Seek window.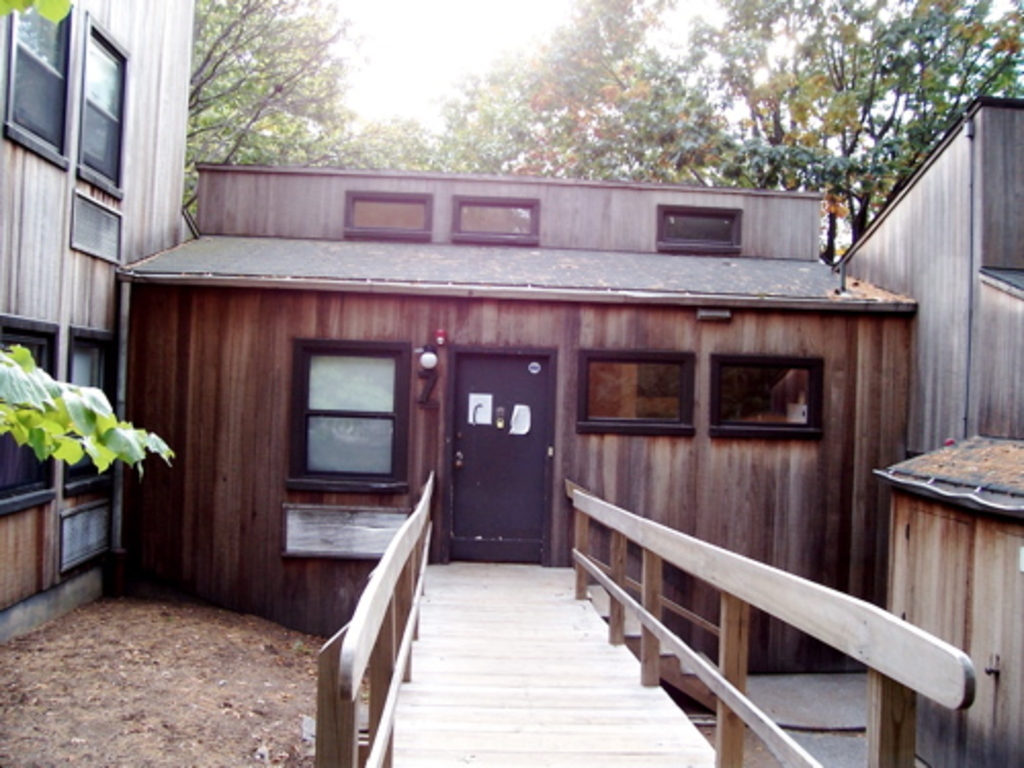
x1=66 y1=186 x2=131 y2=264.
